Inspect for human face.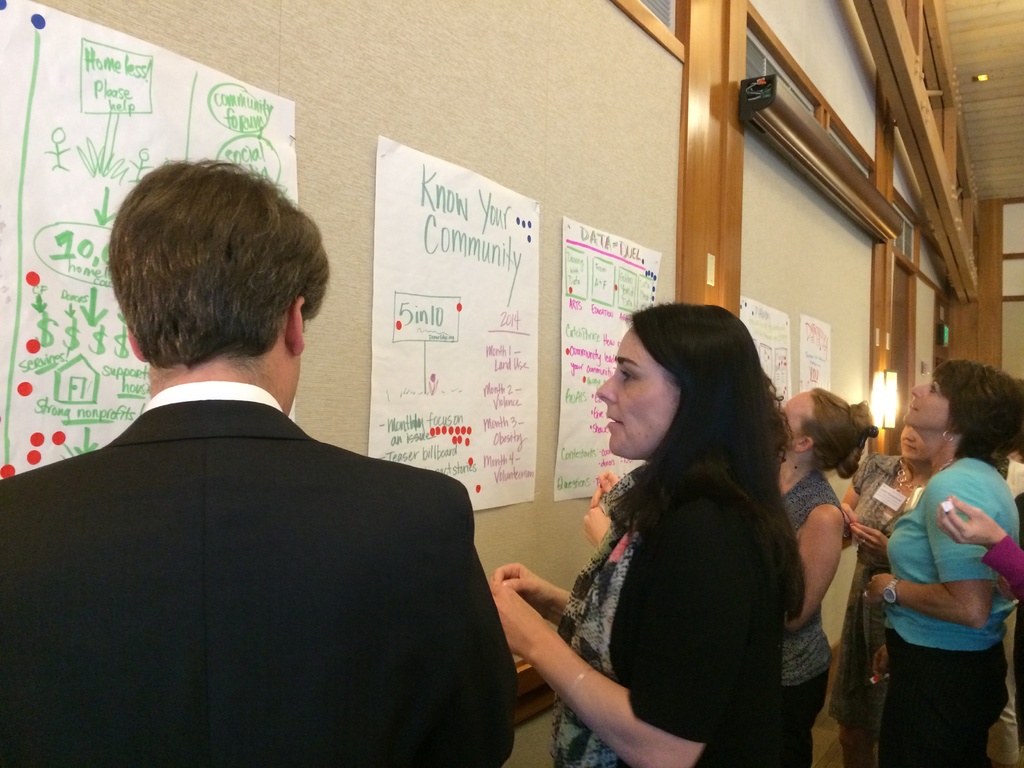
Inspection: [left=902, top=375, right=954, bottom=429].
